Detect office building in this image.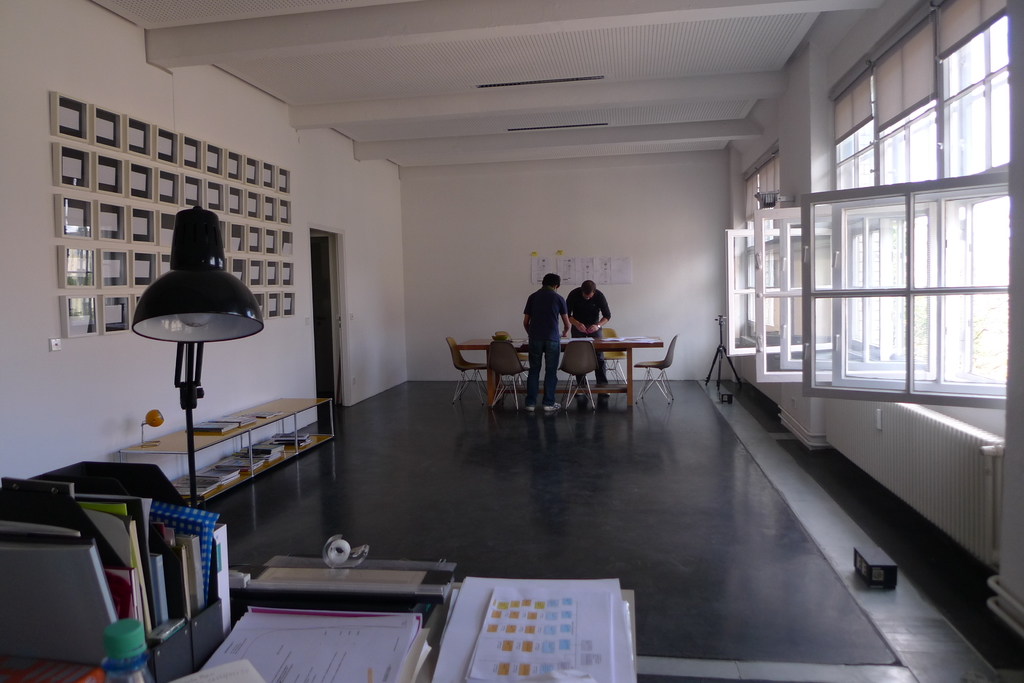
Detection: bbox=(0, 0, 1023, 682).
